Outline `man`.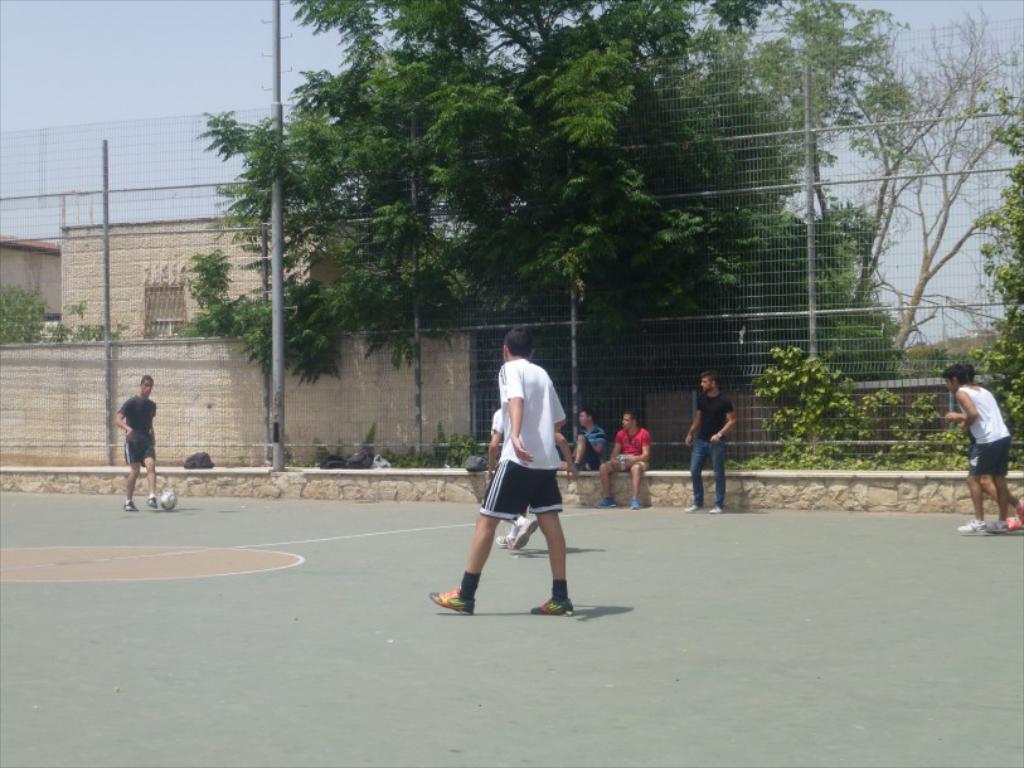
Outline: l=426, t=325, r=574, b=618.
